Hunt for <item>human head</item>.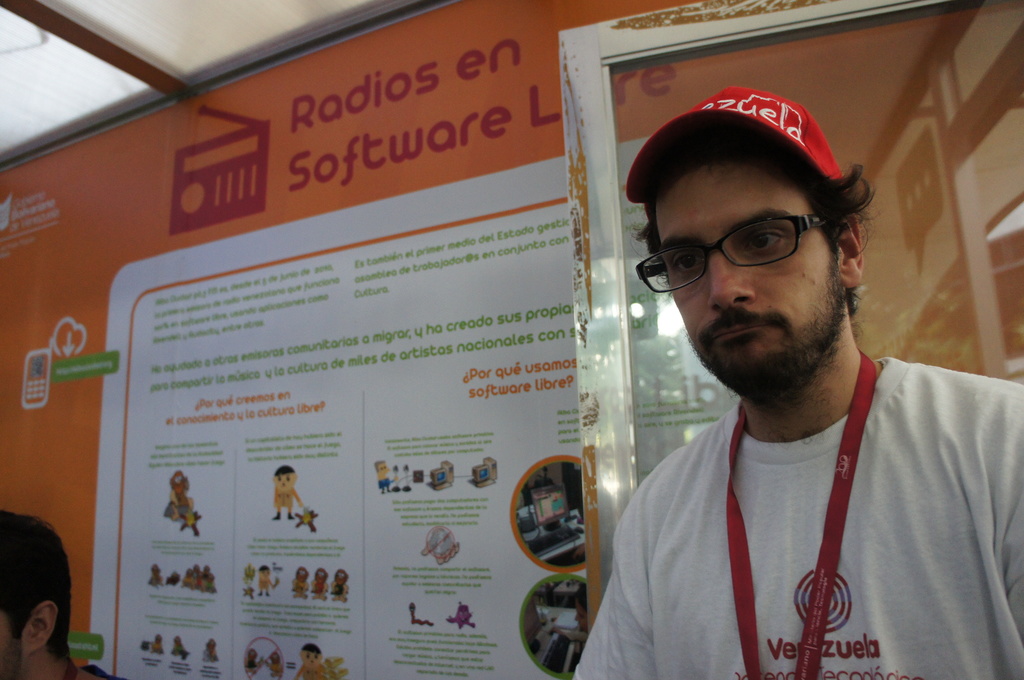
Hunted down at crop(173, 474, 185, 497).
